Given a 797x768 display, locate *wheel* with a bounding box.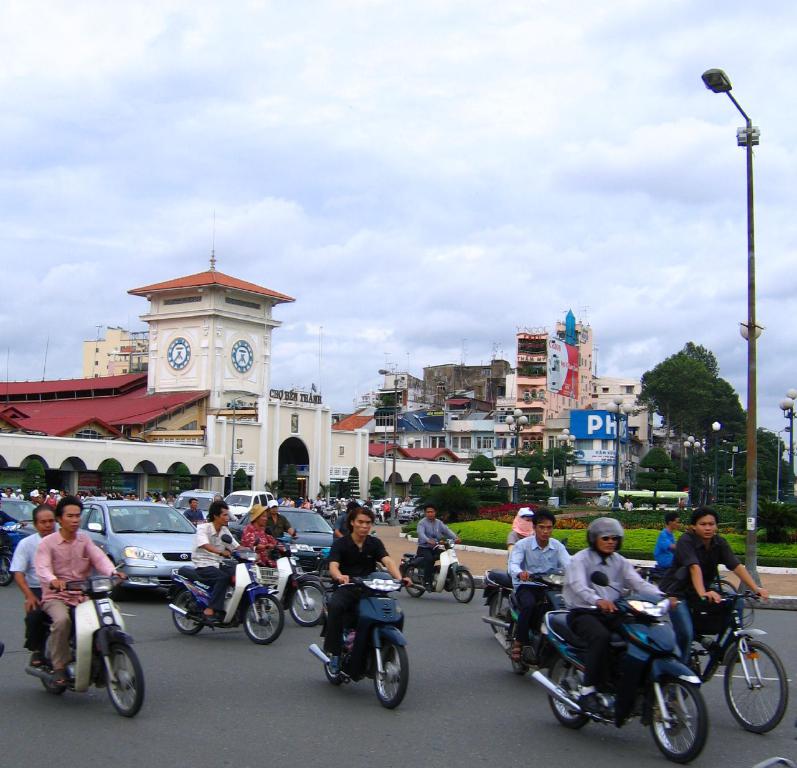
Located: [x1=295, y1=579, x2=323, y2=622].
